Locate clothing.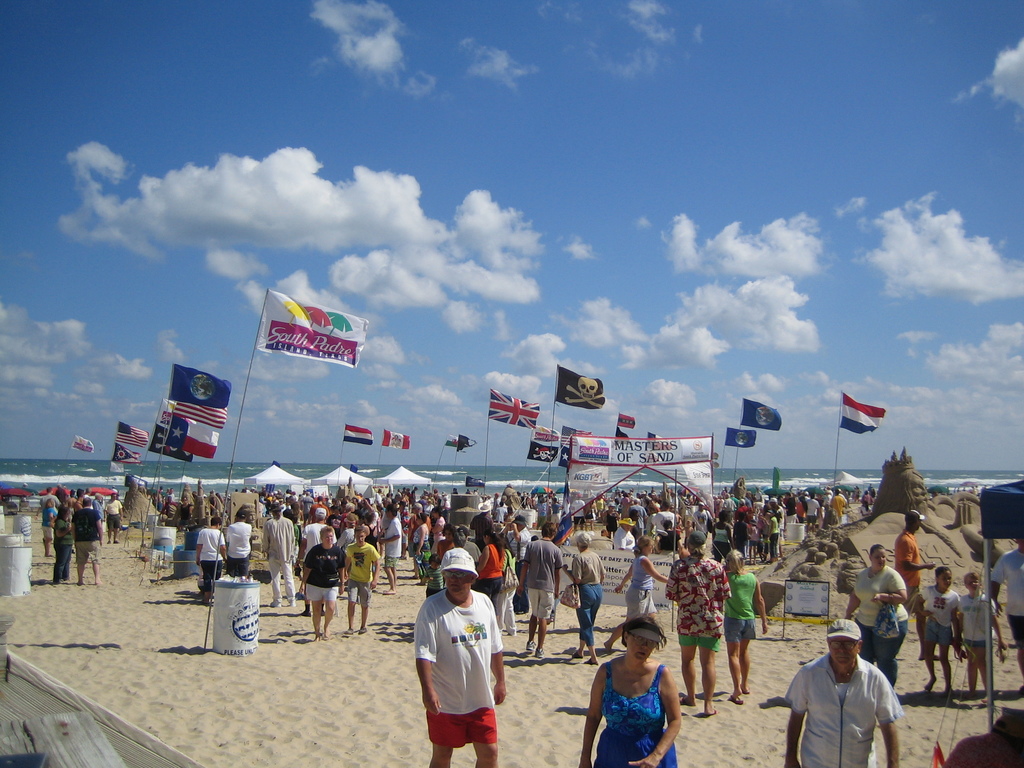
Bounding box: 493 499 500 506.
